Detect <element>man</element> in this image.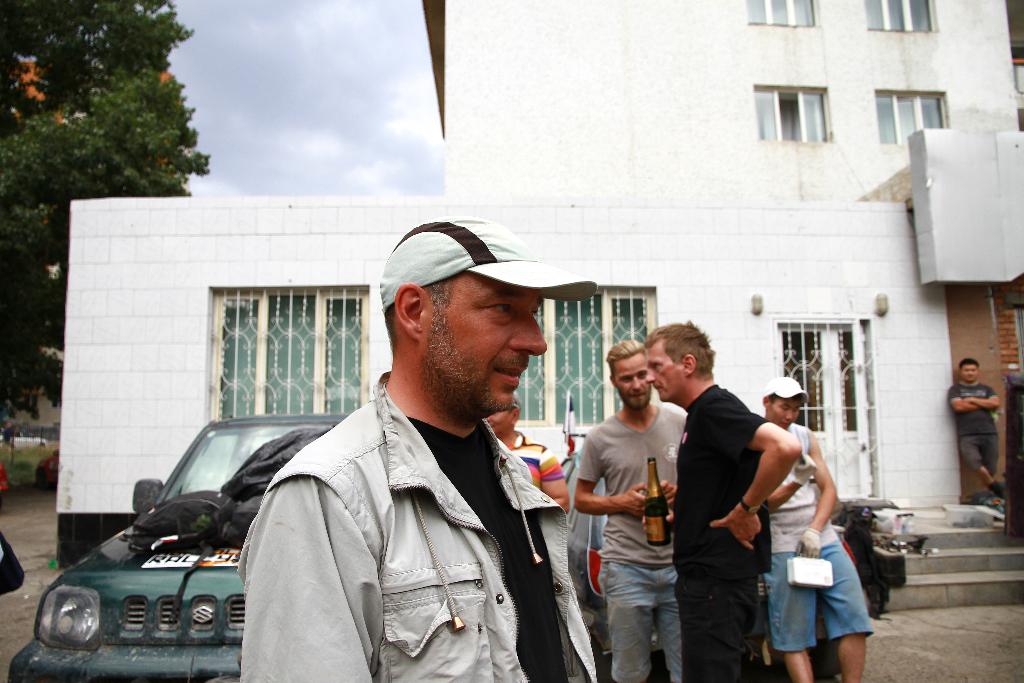
Detection: (760, 375, 875, 682).
